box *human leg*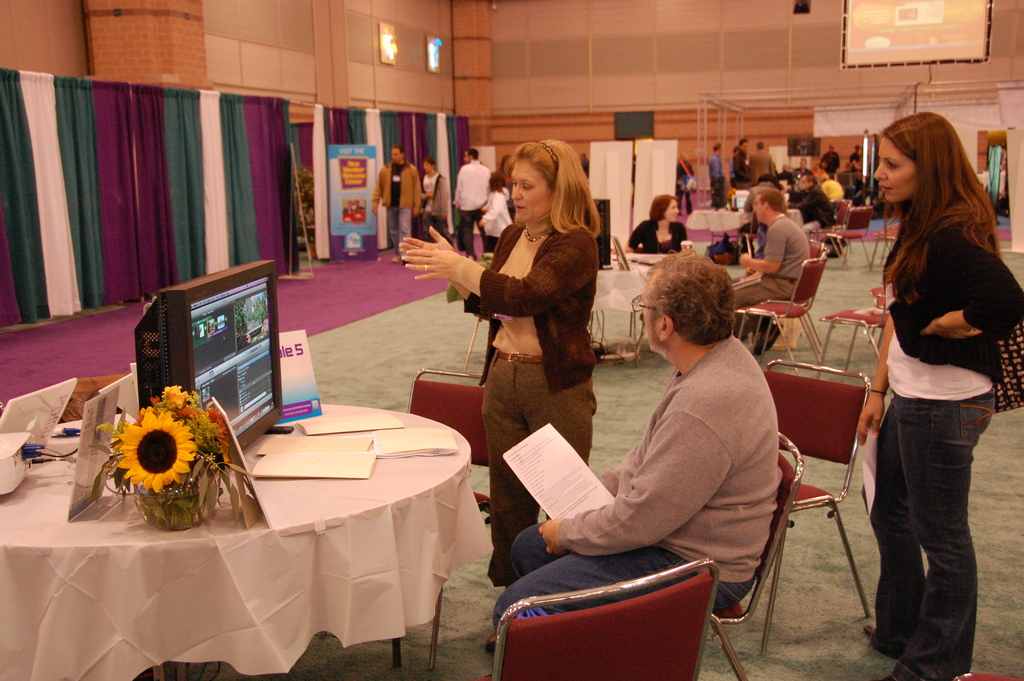
490, 521, 752, 618
